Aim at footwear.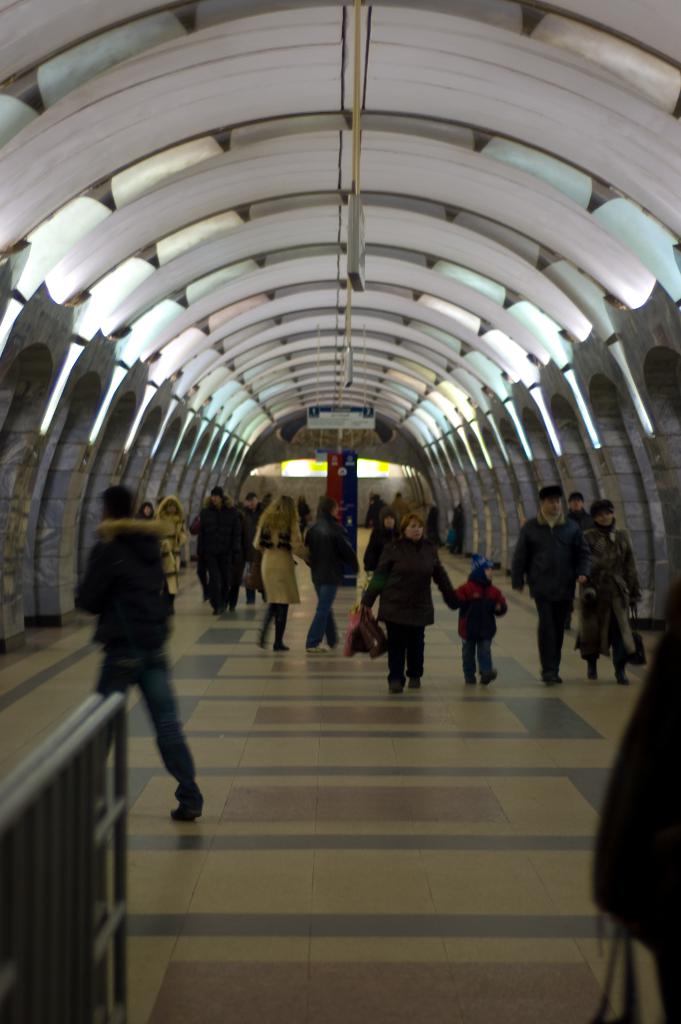
Aimed at box(616, 655, 630, 686).
